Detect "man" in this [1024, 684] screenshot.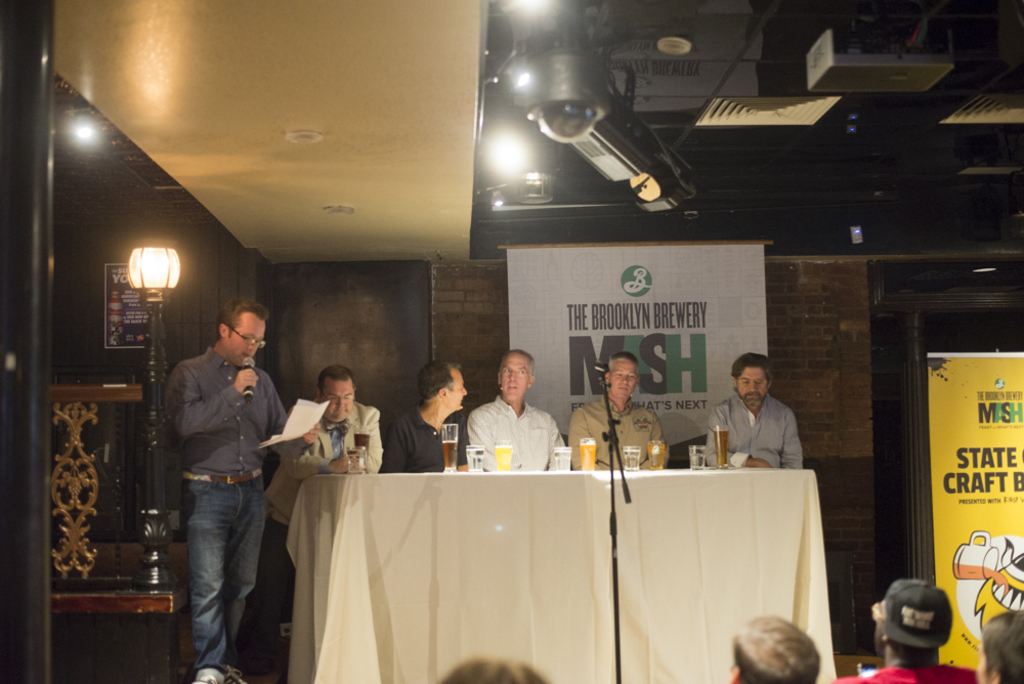
Detection: bbox=(691, 352, 803, 476).
